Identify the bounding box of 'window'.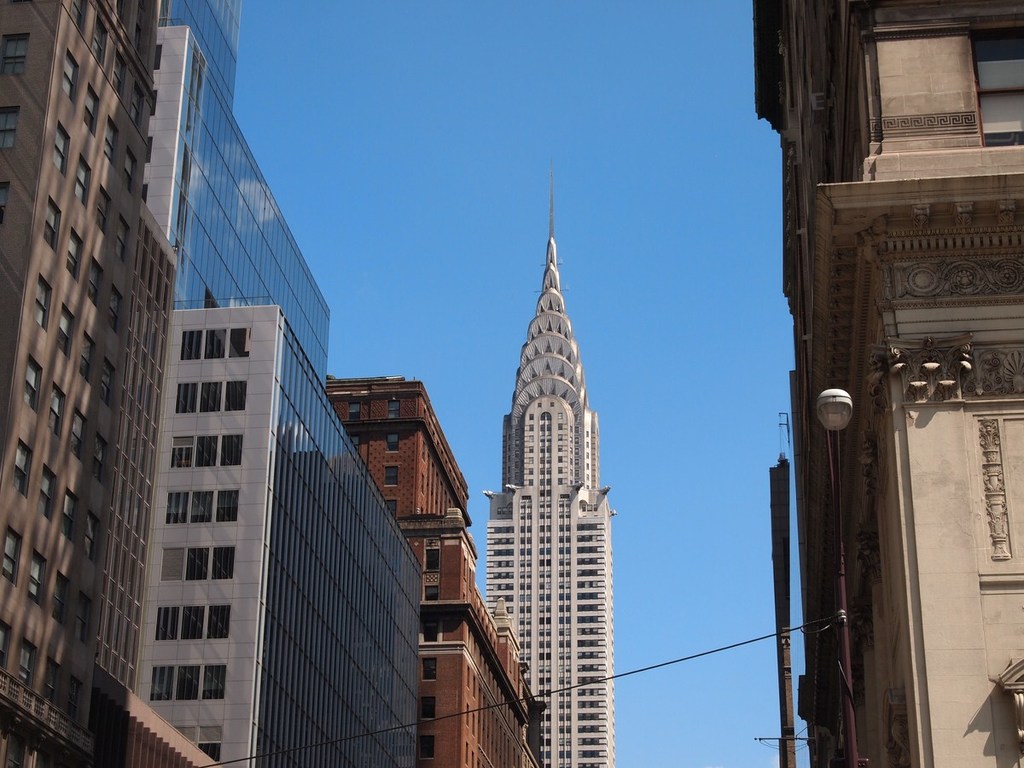
159/548/184/583.
